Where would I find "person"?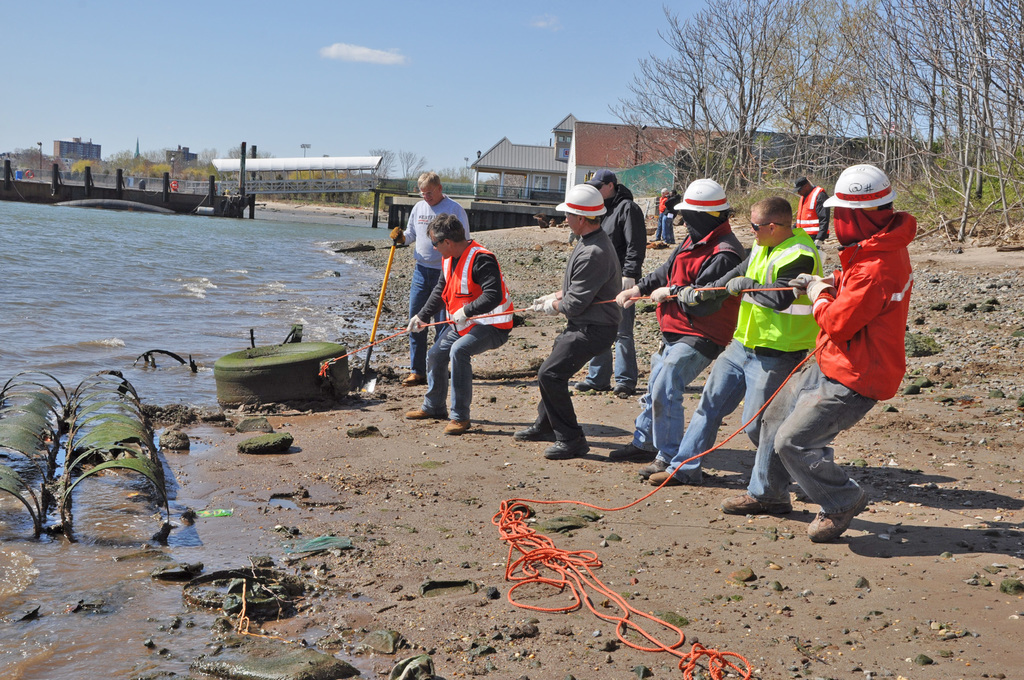
At crop(572, 172, 646, 388).
